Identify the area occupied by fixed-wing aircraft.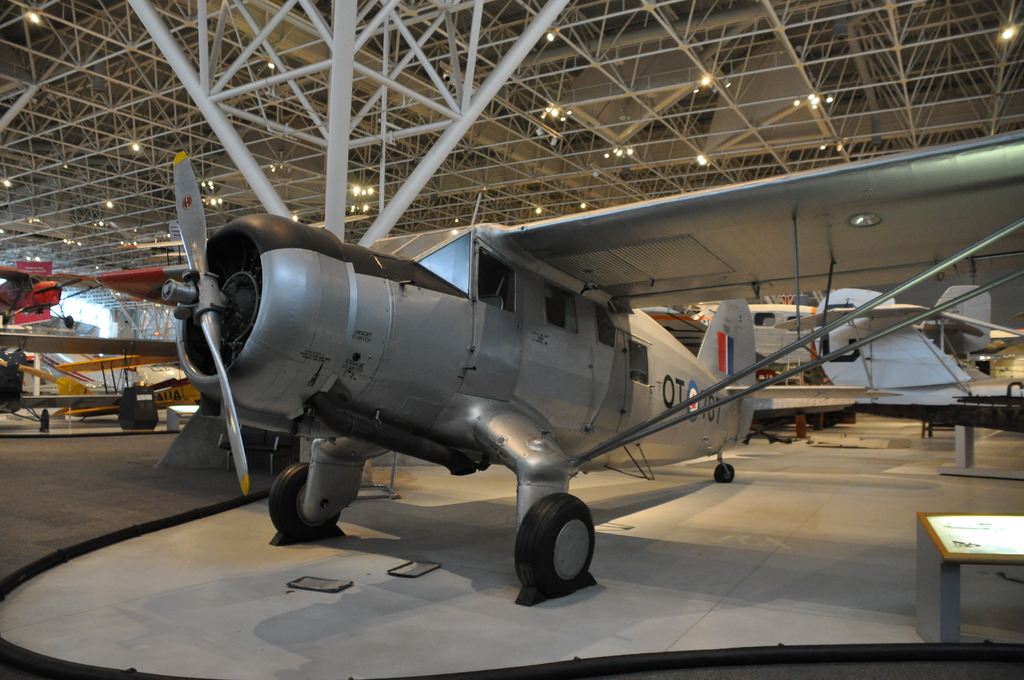
Area: {"x1": 740, "y1": 284, "x2": 992, "y2": 369}.
